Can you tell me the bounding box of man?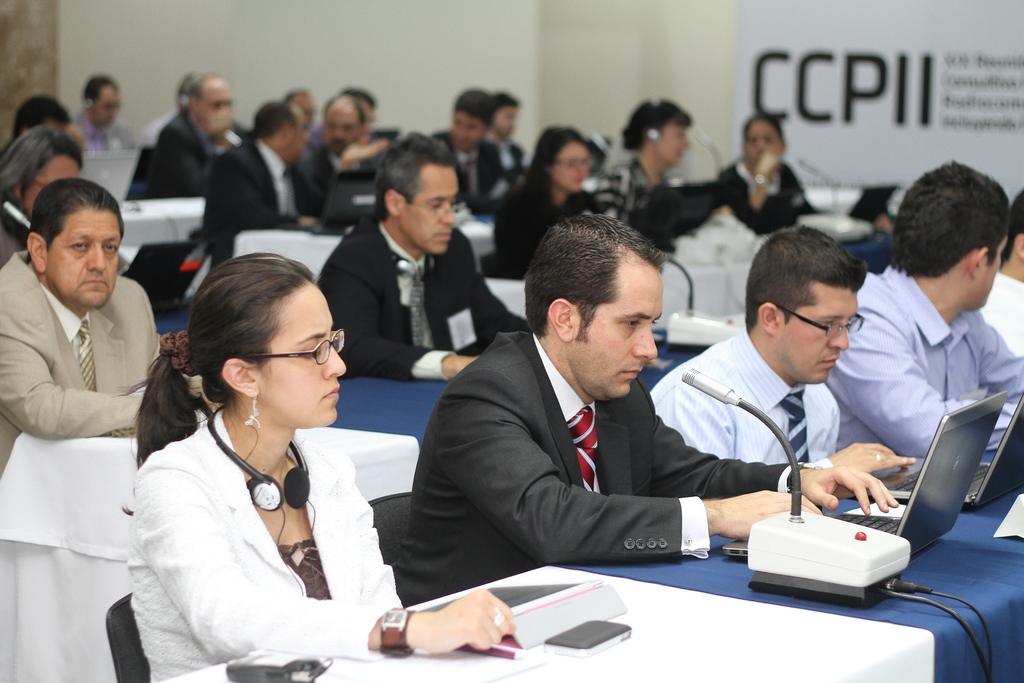
pyautogui.locateOnScreen(200, 99, 330, 270).
